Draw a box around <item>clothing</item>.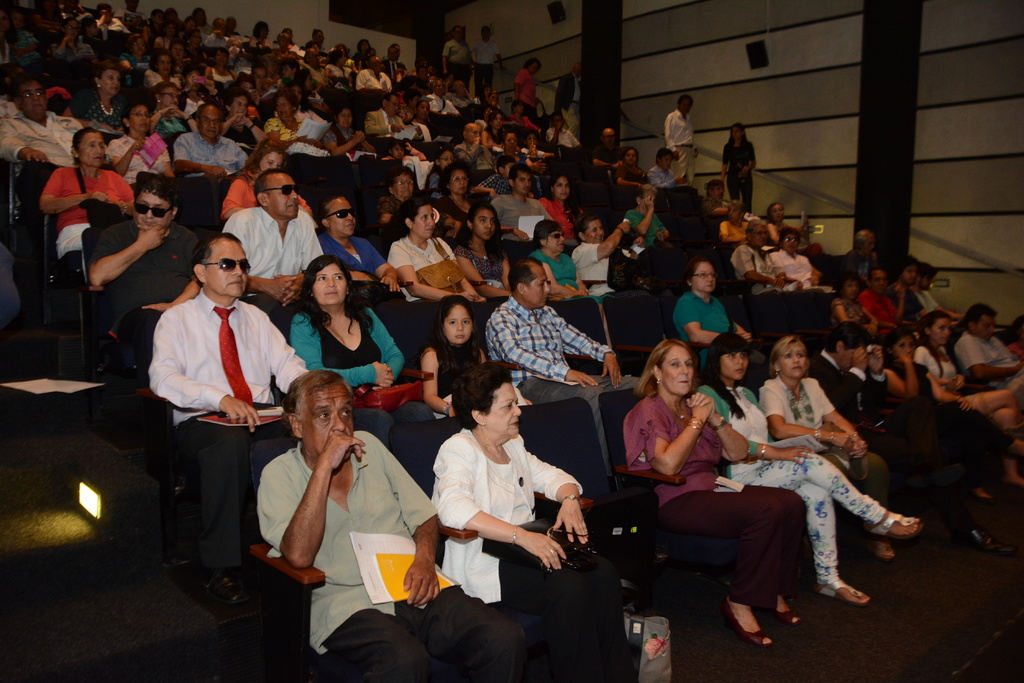
539,191,585,240.
